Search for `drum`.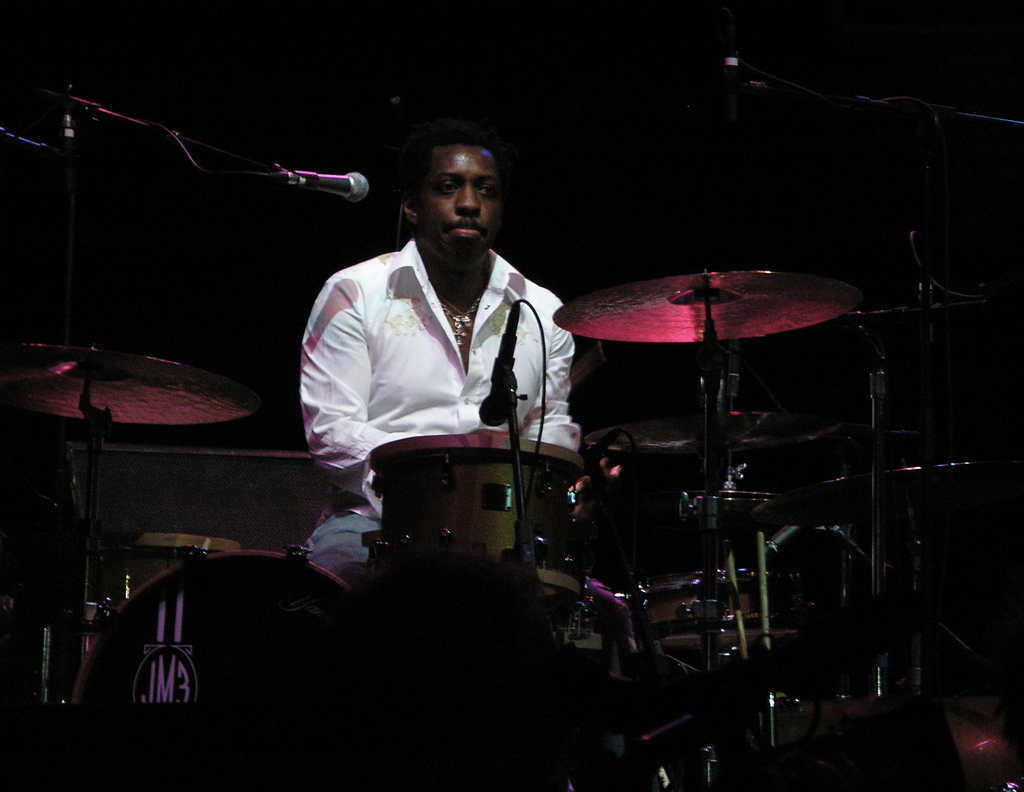
Found at (134, 531, 237, 585).
